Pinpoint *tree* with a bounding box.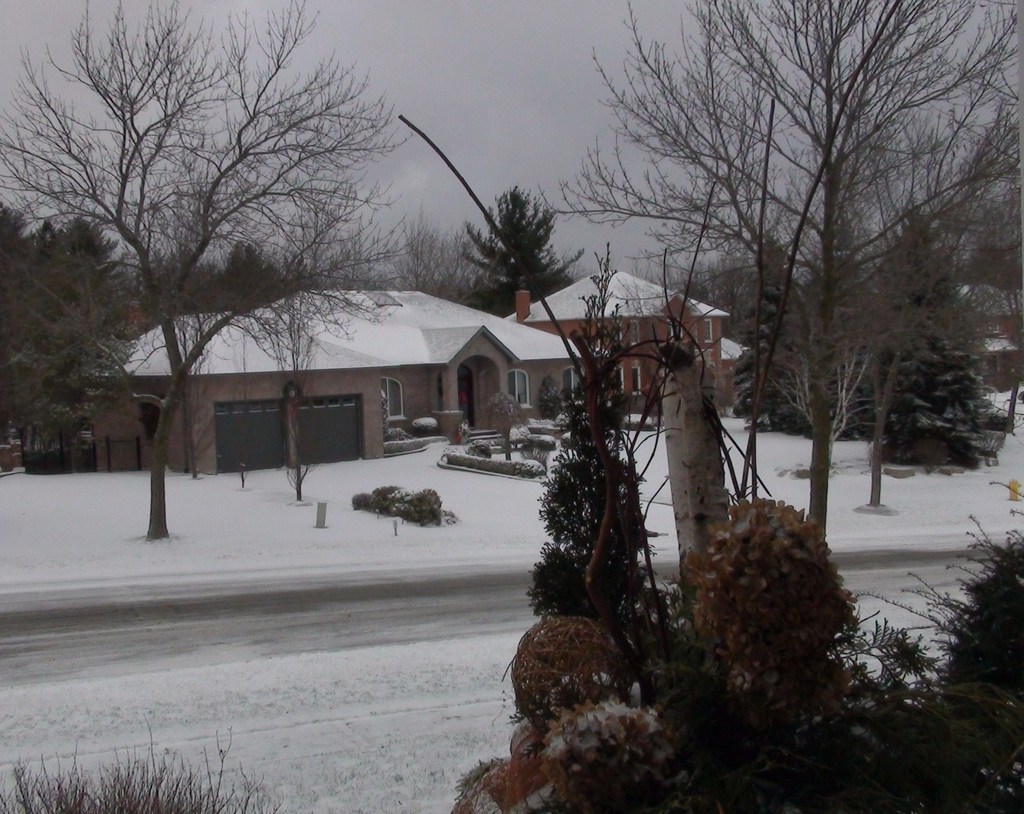
detection(672, 492, 852, 735).
